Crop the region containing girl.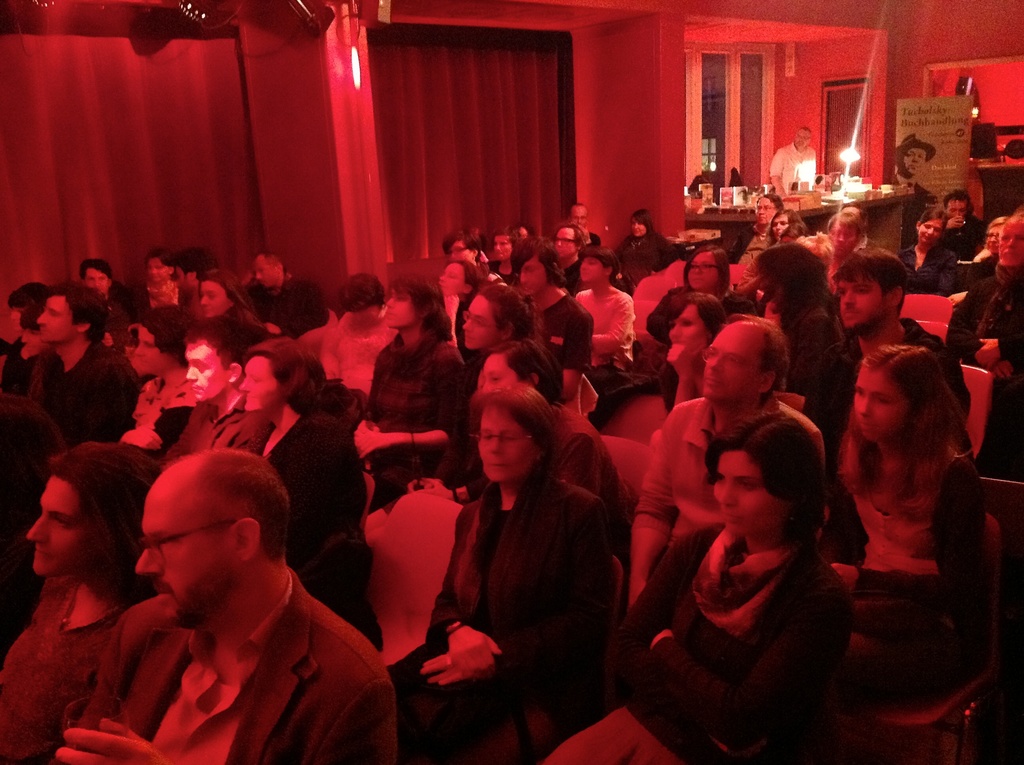
Crop region: l=900, t=210, r=959, b=297.
